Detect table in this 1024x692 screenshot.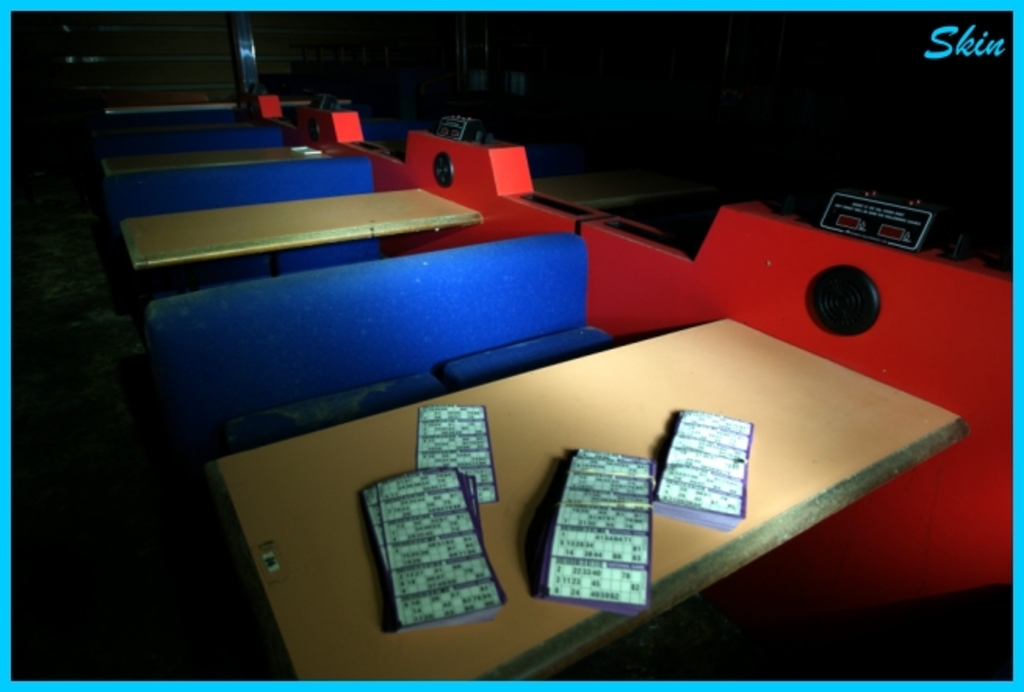
Detection: region(121, 188, 481, 277).
